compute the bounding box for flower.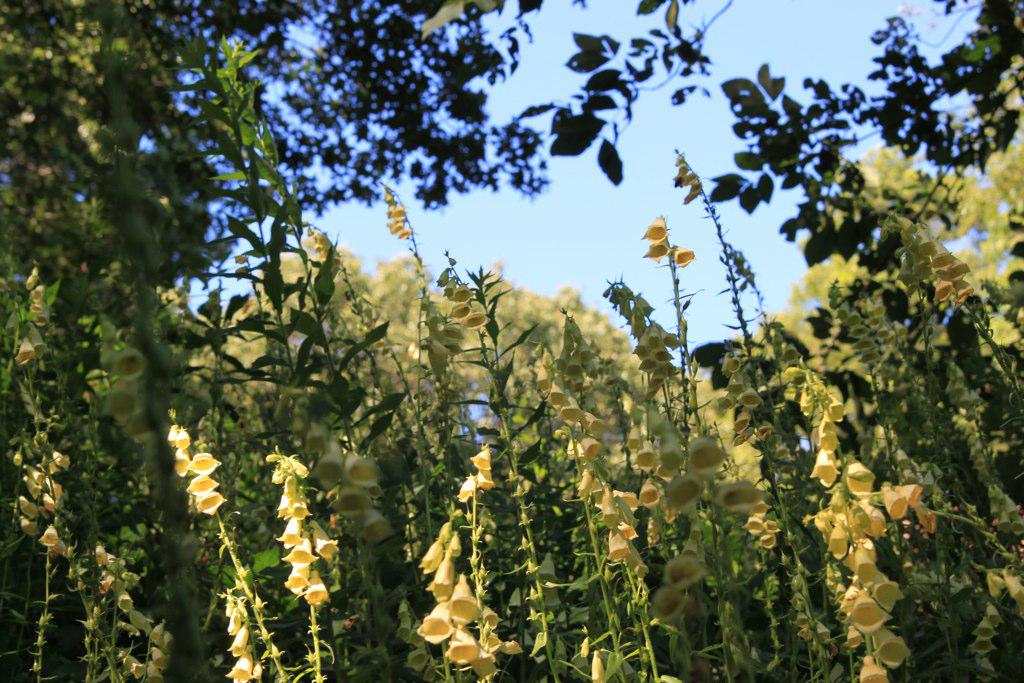
[left=499, top=638, right=522, bottom=659].
